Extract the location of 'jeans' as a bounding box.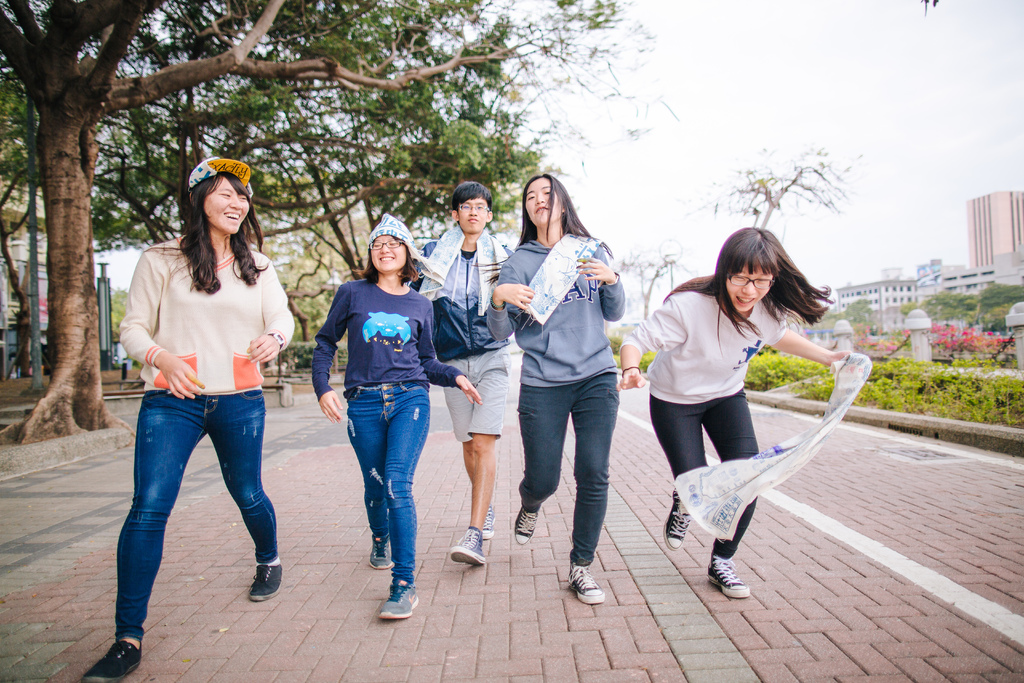
(left=337, top=382, right=435, bottom=577).
